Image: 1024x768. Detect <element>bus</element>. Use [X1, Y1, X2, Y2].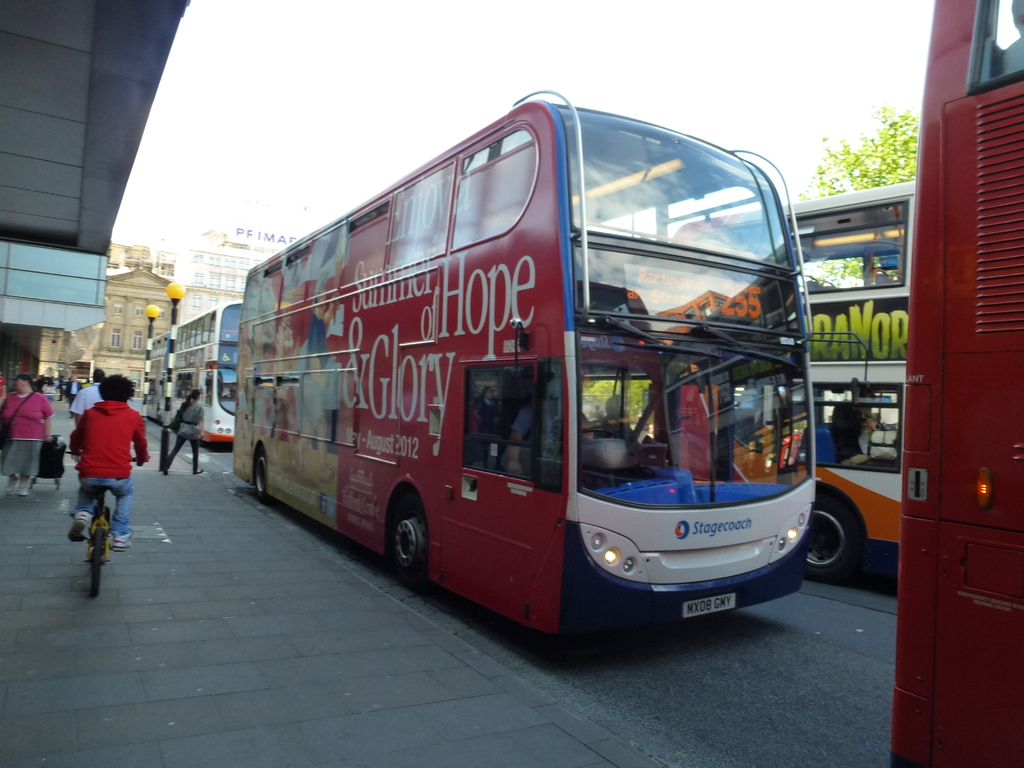
[890, 0, 1023, 764].
